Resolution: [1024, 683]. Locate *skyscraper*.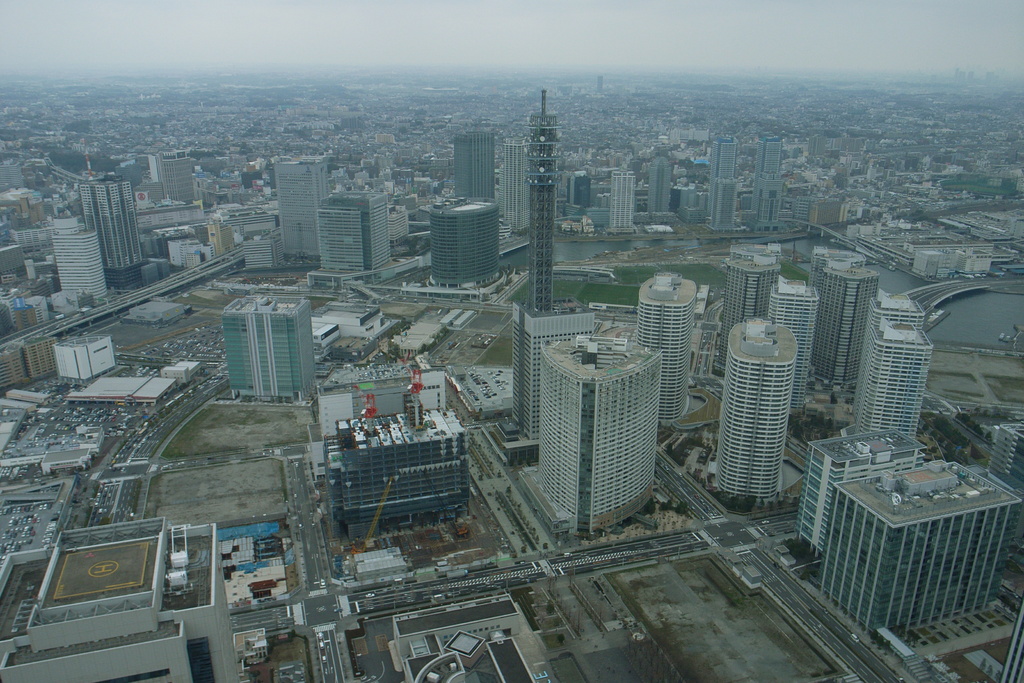
[left=714, top=311, right=797, bottom=487].
